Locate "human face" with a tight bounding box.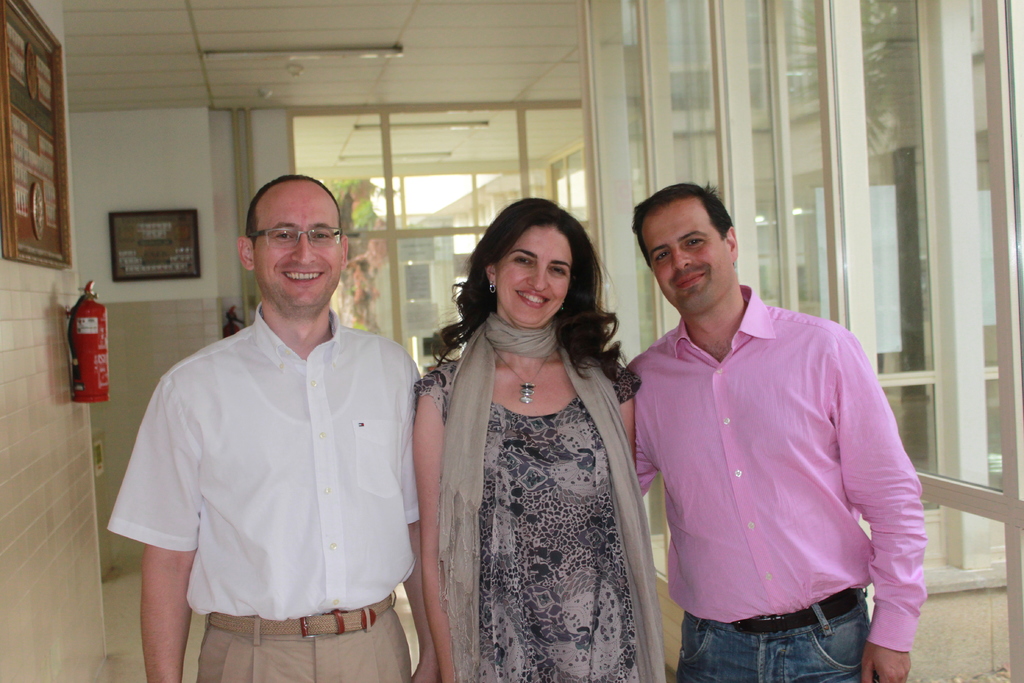
x1=257 y1=194 x2=342 y2=308.
